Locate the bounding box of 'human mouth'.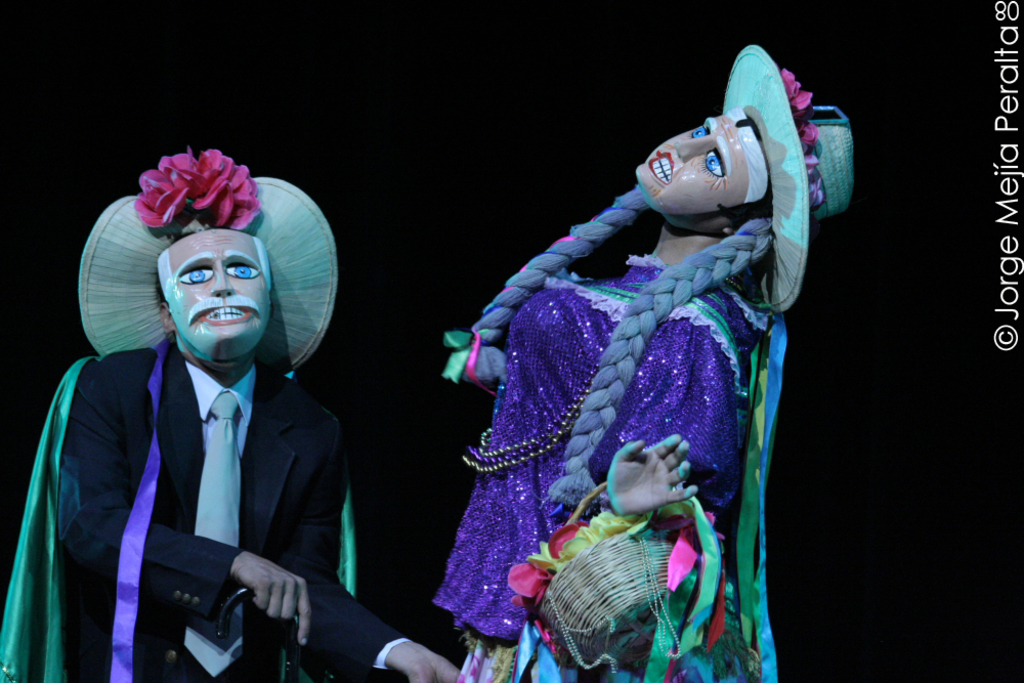
Bounding box: 200 302 255 328.
